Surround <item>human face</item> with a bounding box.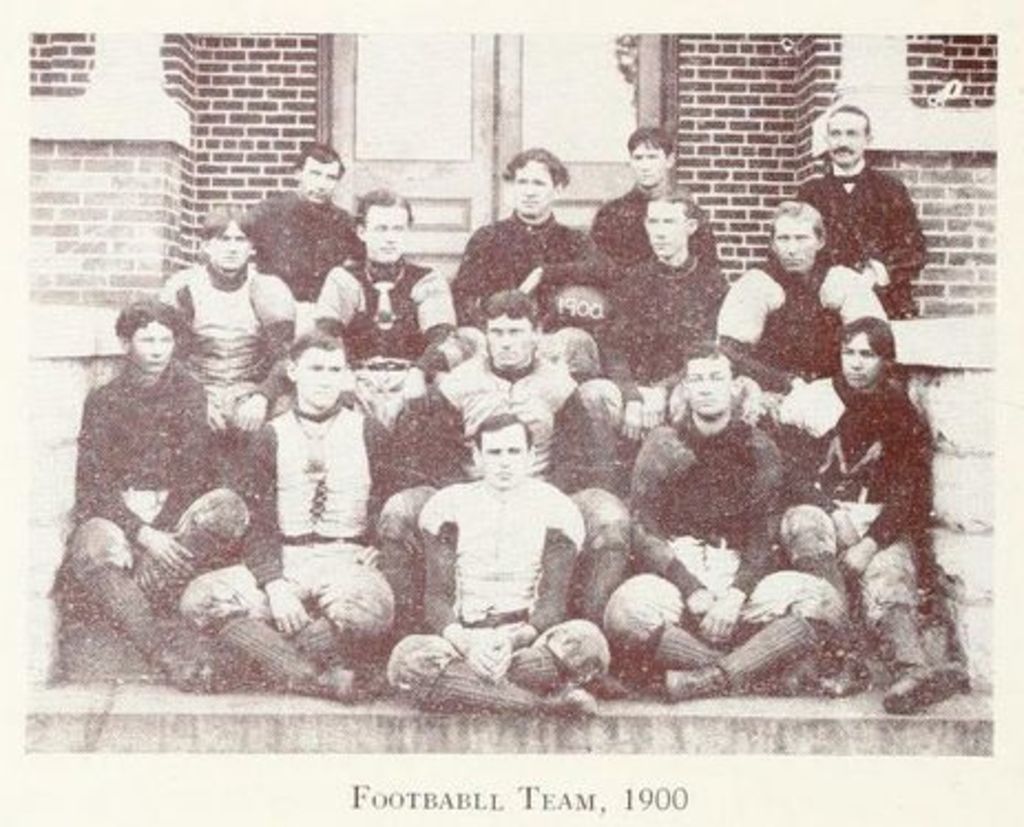
<region>130, 323, 179, 374</region>.
